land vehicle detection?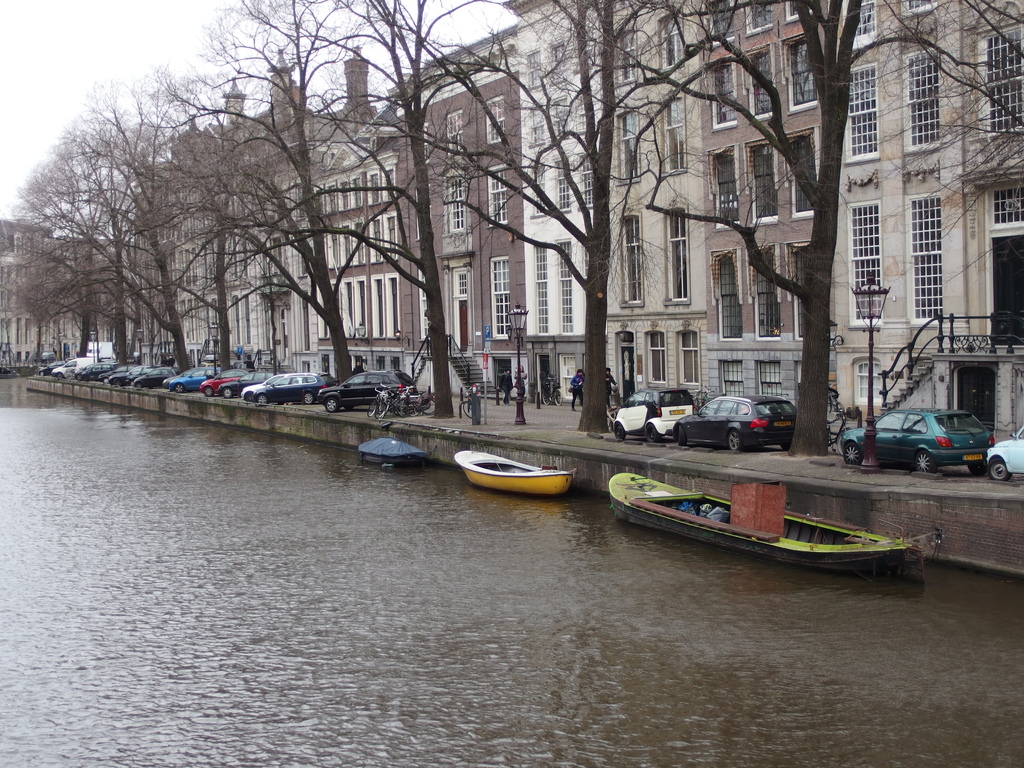
<region>220, 368, 276, 400</region>
